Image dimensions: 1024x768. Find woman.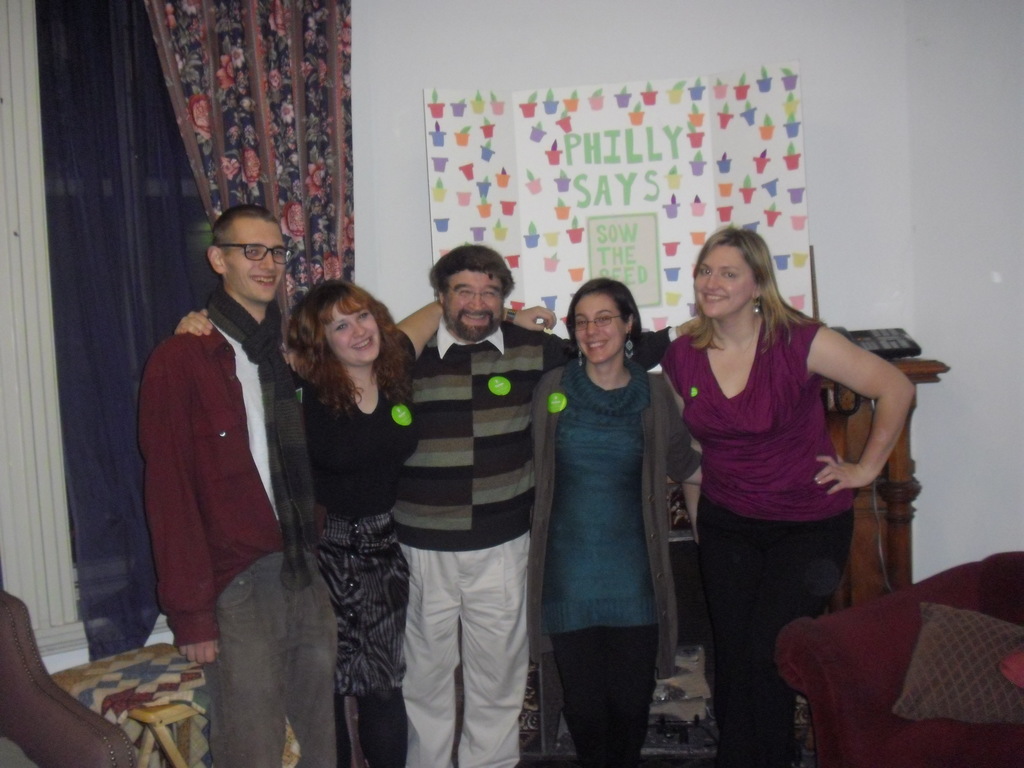
bbox(654, 224, 945, 765).
